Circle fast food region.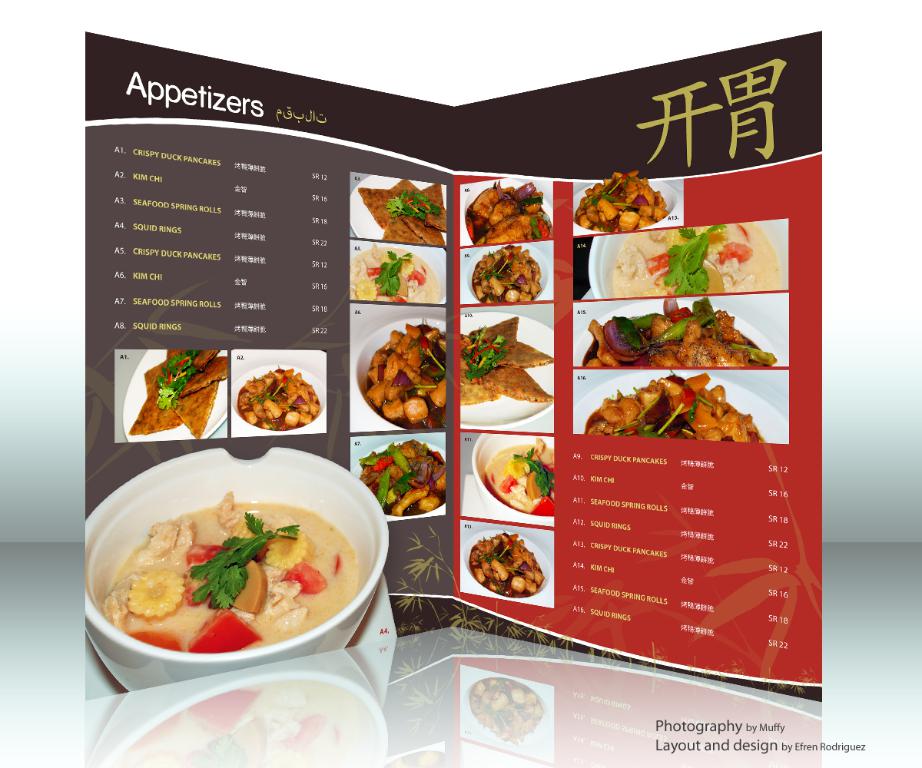
Region: detection(466, 528, 539, 594).
